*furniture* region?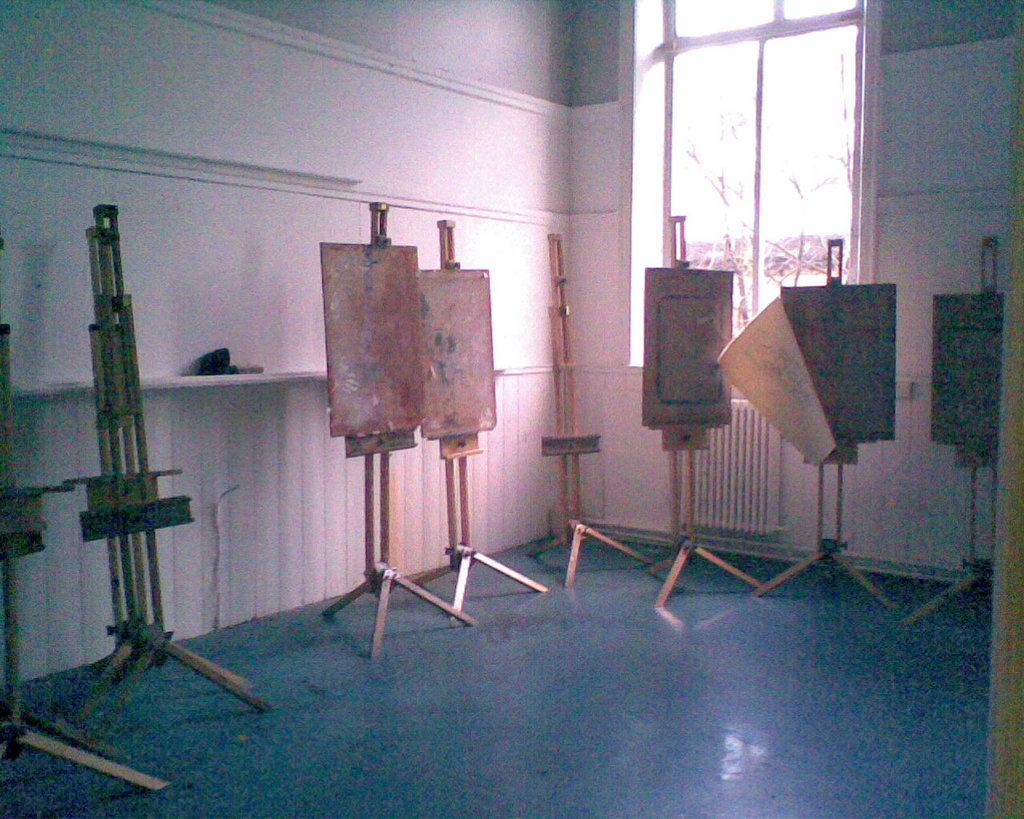
642,212,765,613
